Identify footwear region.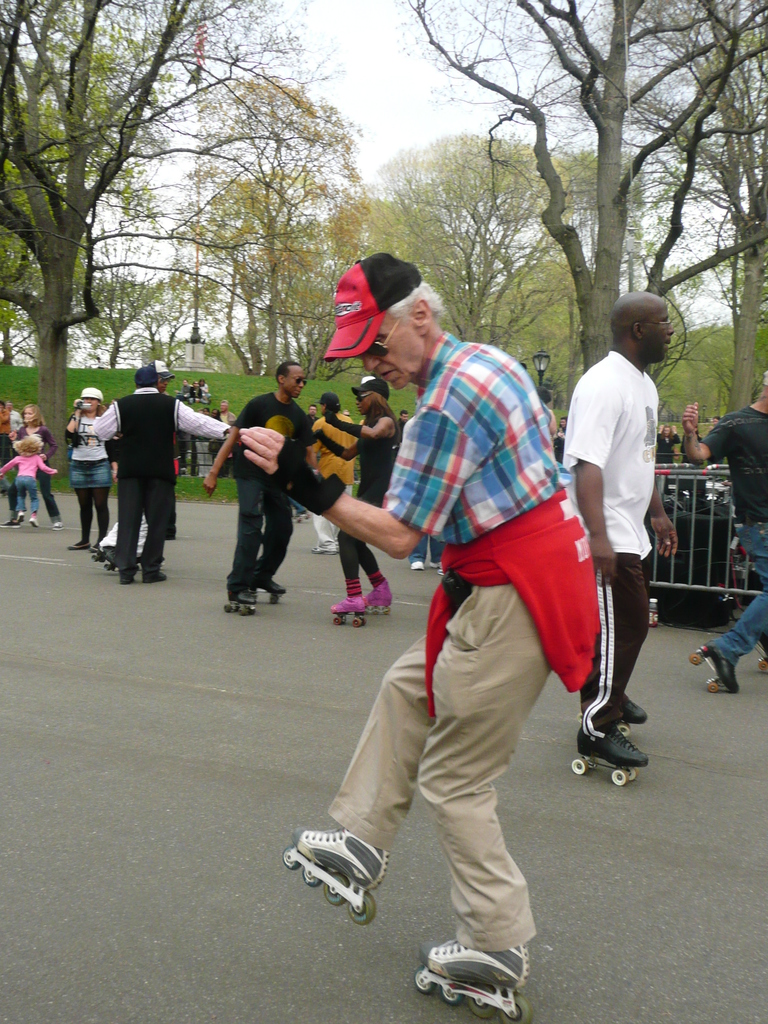
Region: (x1=704, y1=644, x2=739, y2=694).
